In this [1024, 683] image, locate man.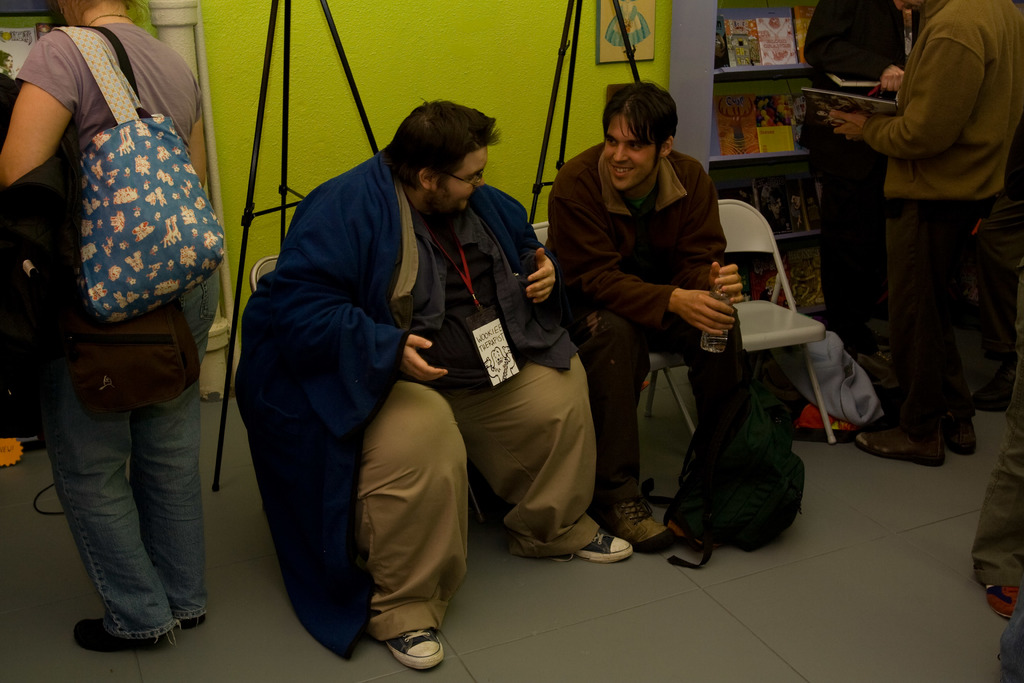
Bounding box: left=806, top=0, right=936, bottom=374.
